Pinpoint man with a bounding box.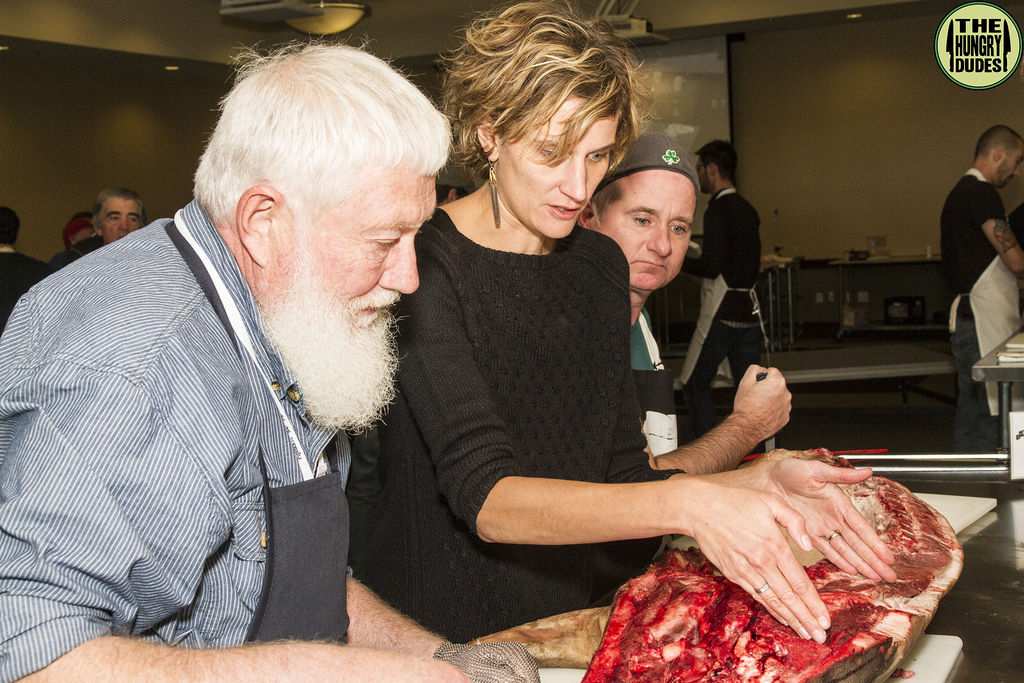
0, 45, 547, 682.
